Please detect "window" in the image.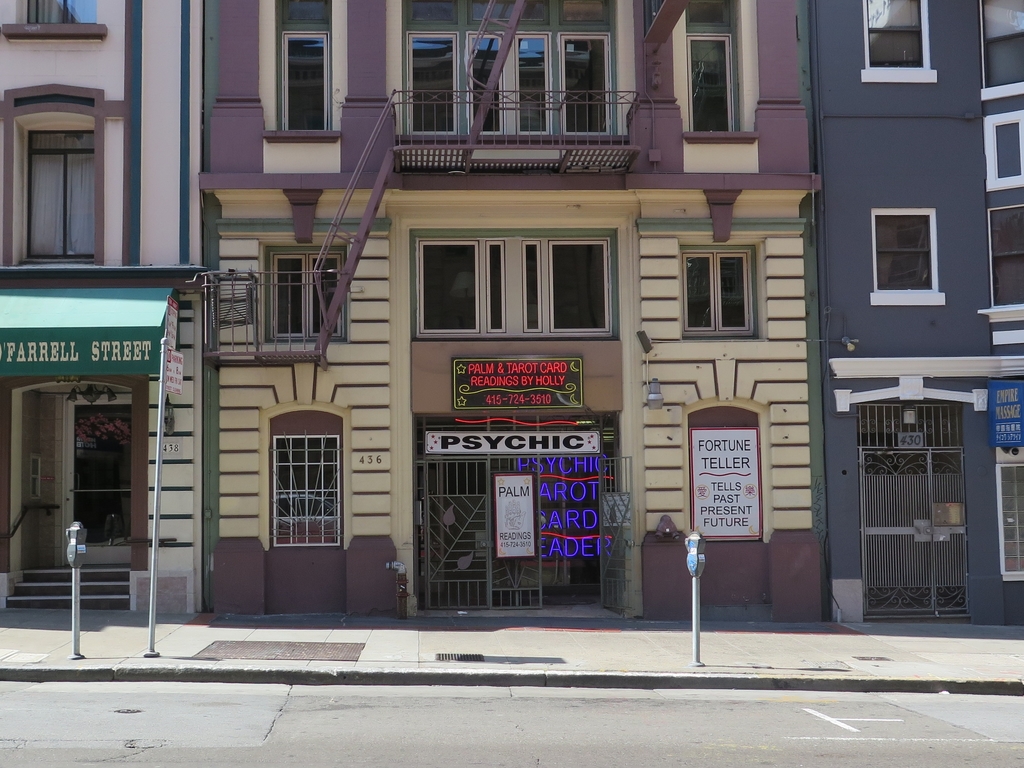
crop(17, 0, 100, 26).
